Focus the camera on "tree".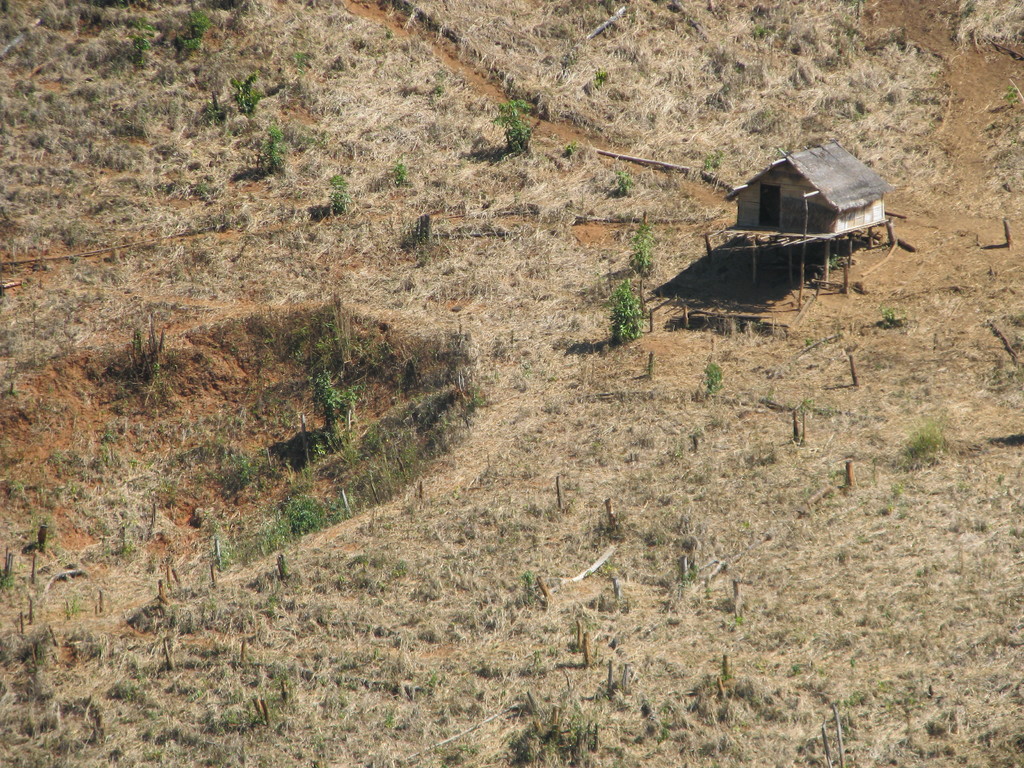
Focus region: x1=312 y1=373 x2=358 y2=457.
